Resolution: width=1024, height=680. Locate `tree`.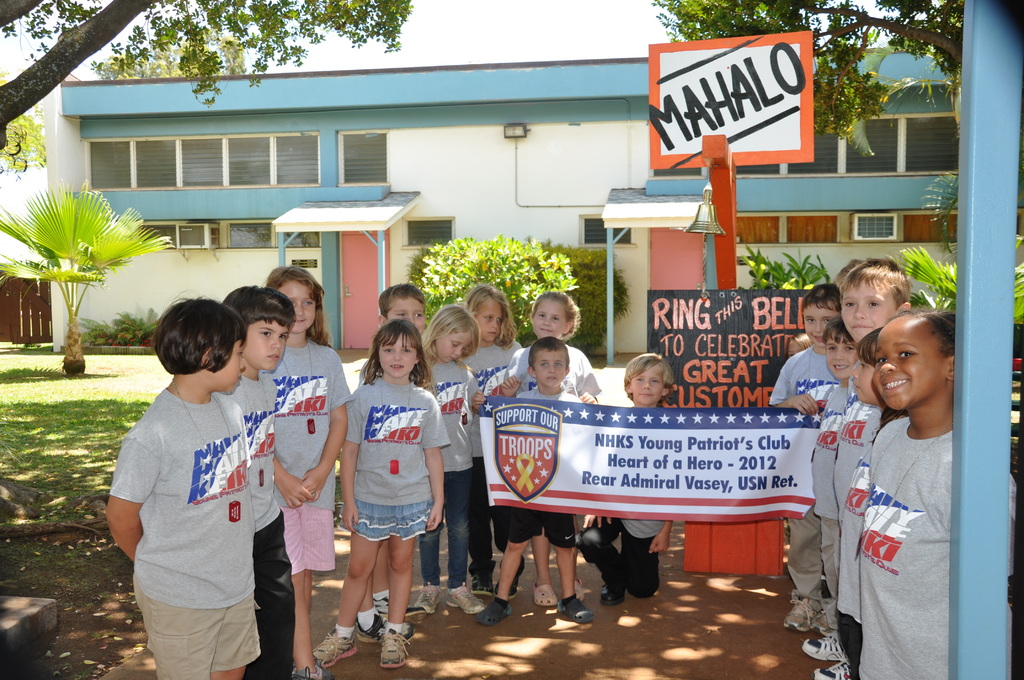
<region>0, 182, 181, 378</region>.
